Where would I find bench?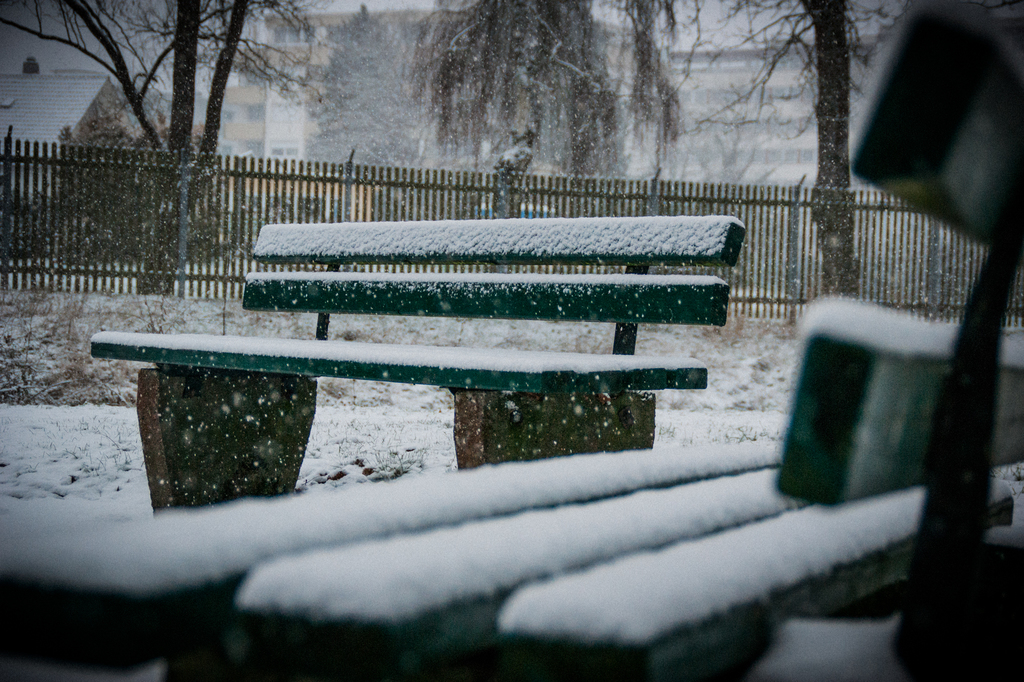
At l=97, t=210, r=751, b=522.
